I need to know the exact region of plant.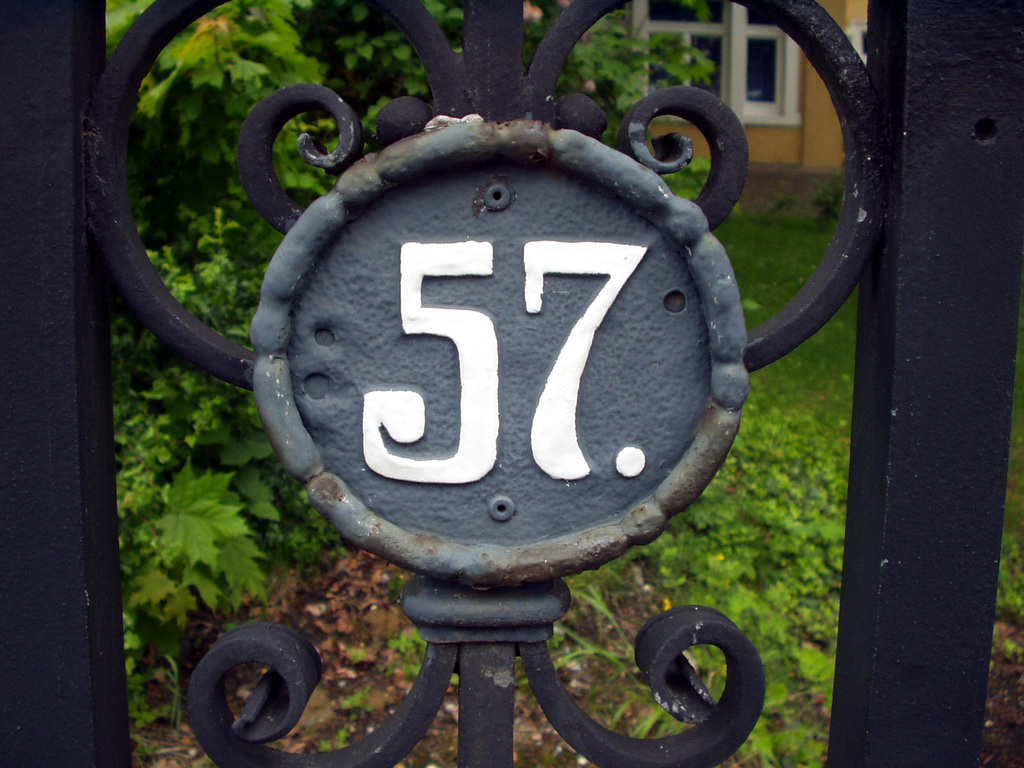
Region: [x1=342, y1=685, x2=371, y2=722].
